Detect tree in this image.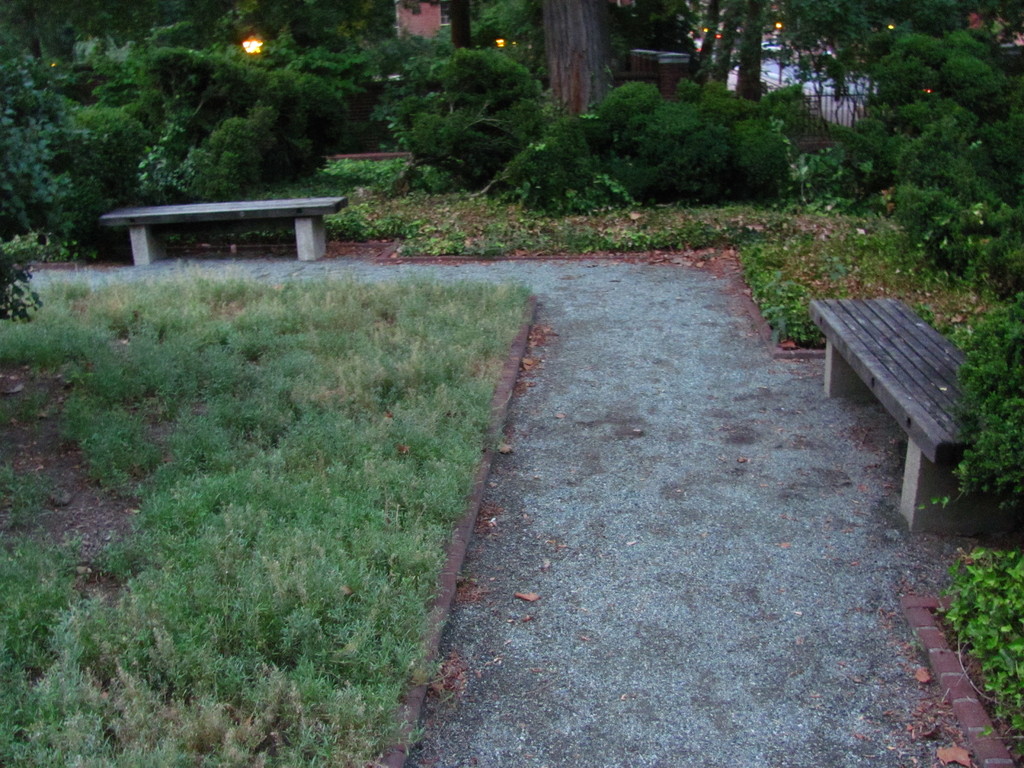
Detection: (526, 0, 626, 185).
